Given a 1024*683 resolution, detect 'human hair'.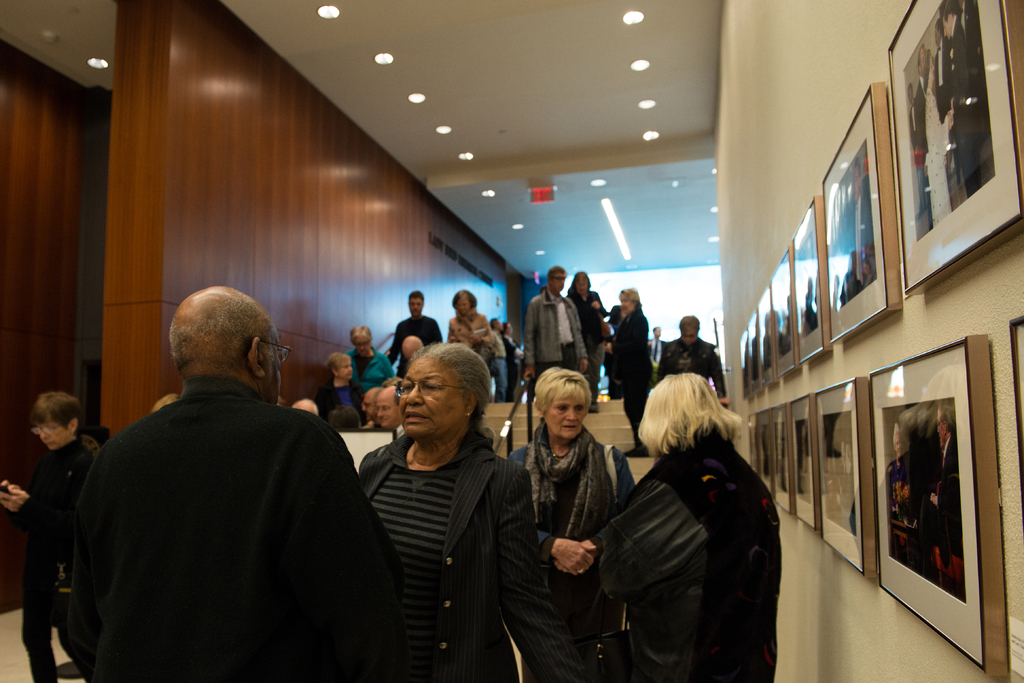
box(384, 377, 404, 387).
